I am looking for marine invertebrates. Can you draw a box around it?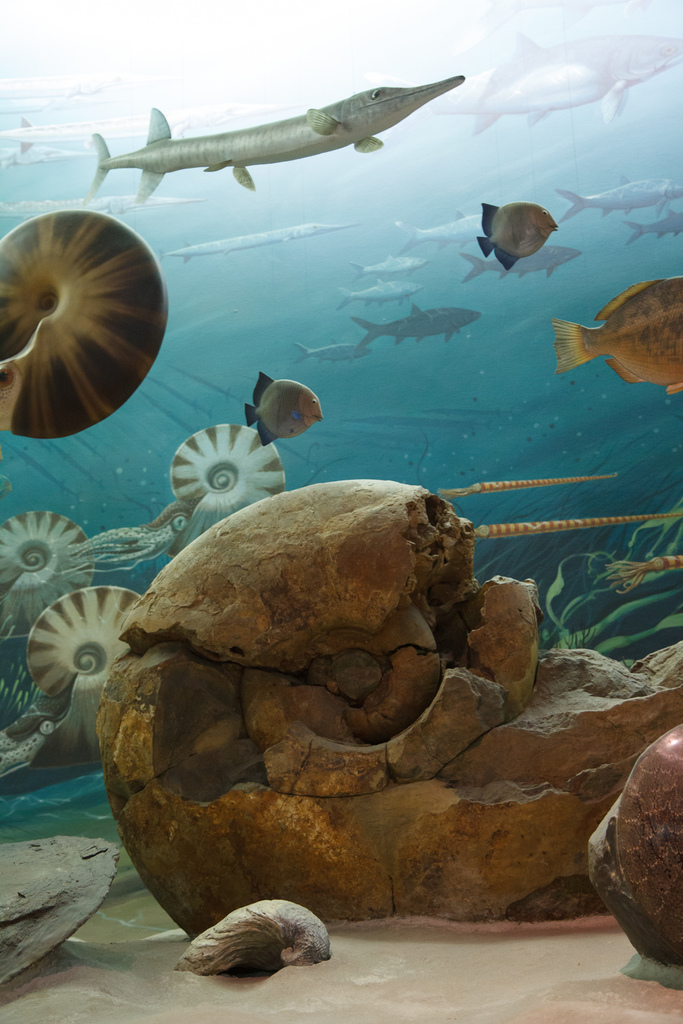
Sure, the bounding box is box(2, 506, 94, 598).
